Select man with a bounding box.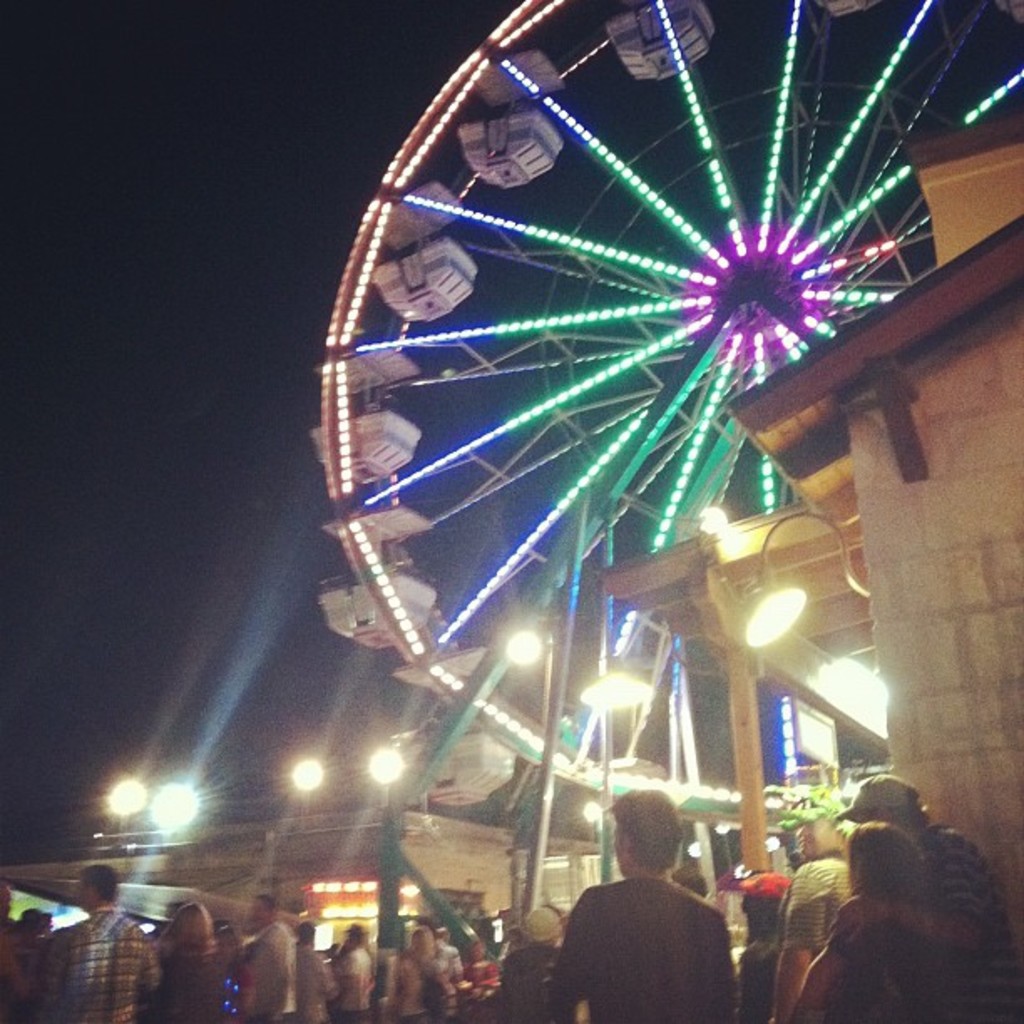
left=0, top=875, right=52, bottom=1022.
